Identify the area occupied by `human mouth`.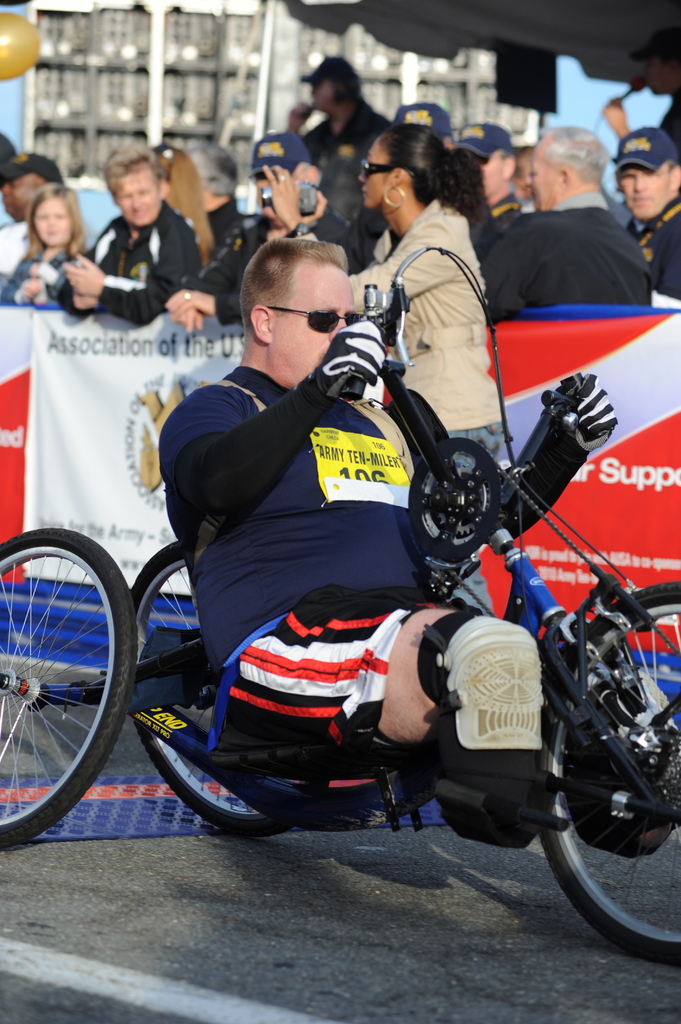
Area: box=[130, 209, 149, 218].
